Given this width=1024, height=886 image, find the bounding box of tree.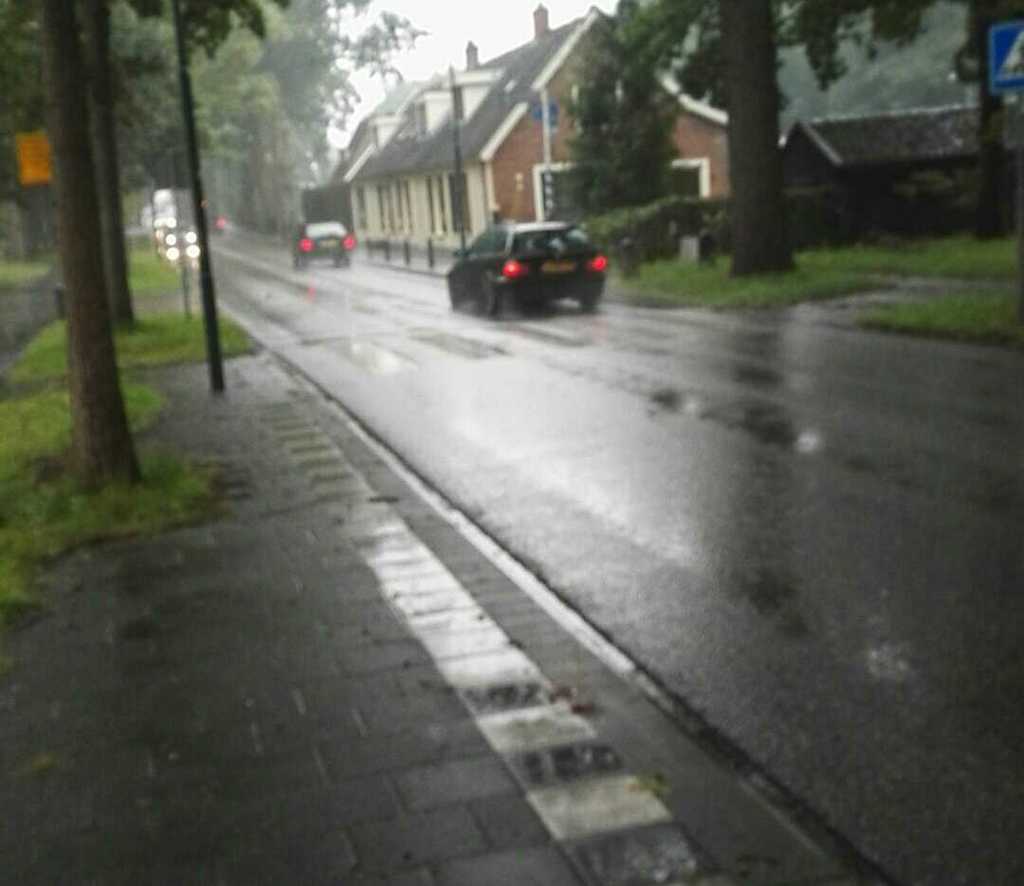
(554,0,964,283).
